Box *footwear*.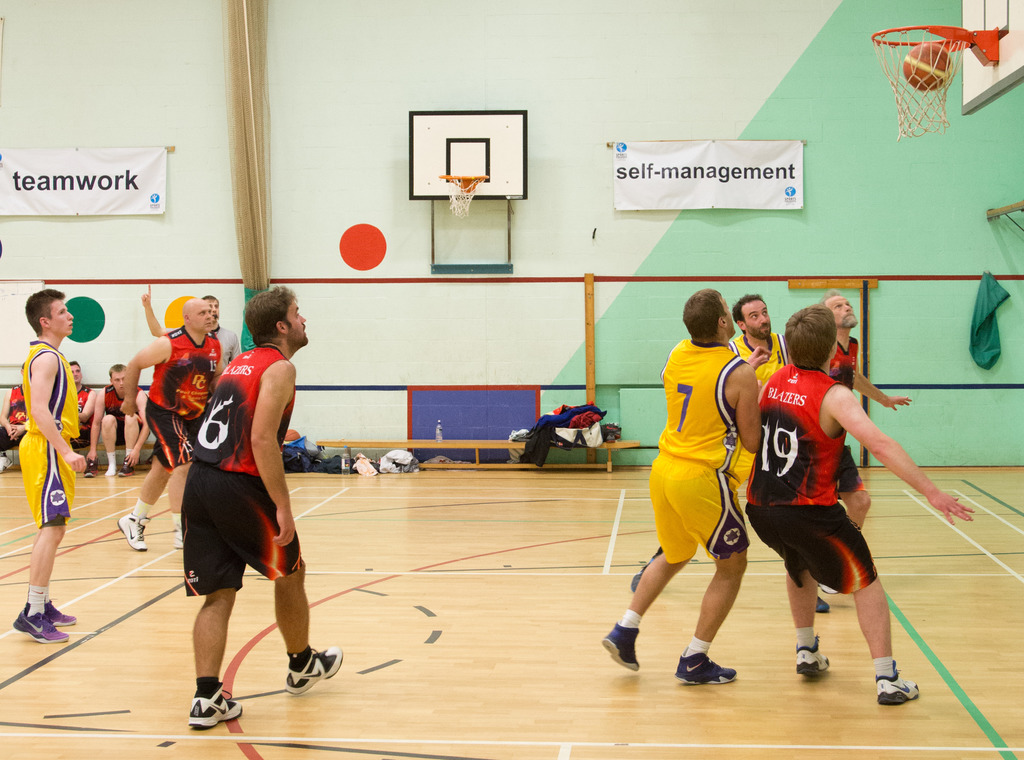
bbox(117, 455, 136, 477).
